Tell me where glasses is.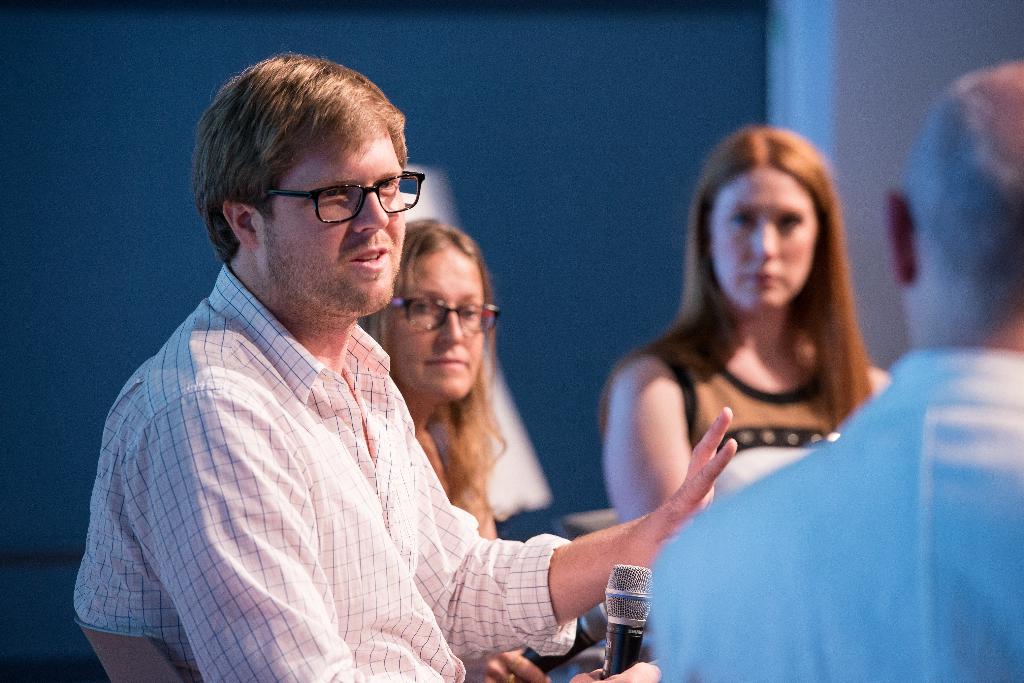
glasses is at crop(248, 163, 428, 227).
